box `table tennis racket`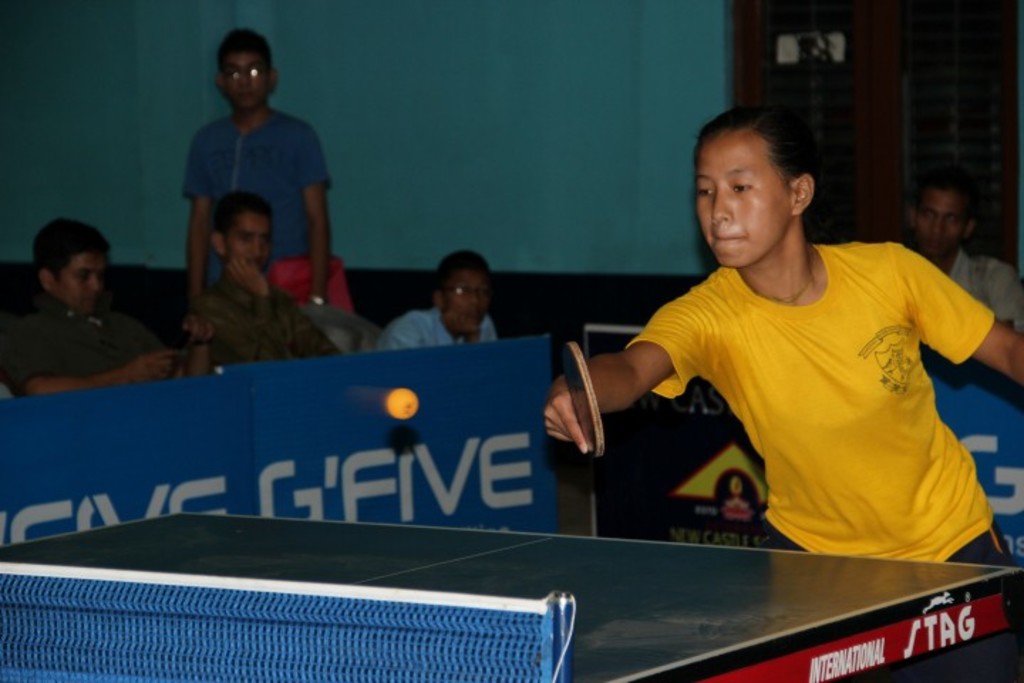
select_region(560, 342, 610, 464)
